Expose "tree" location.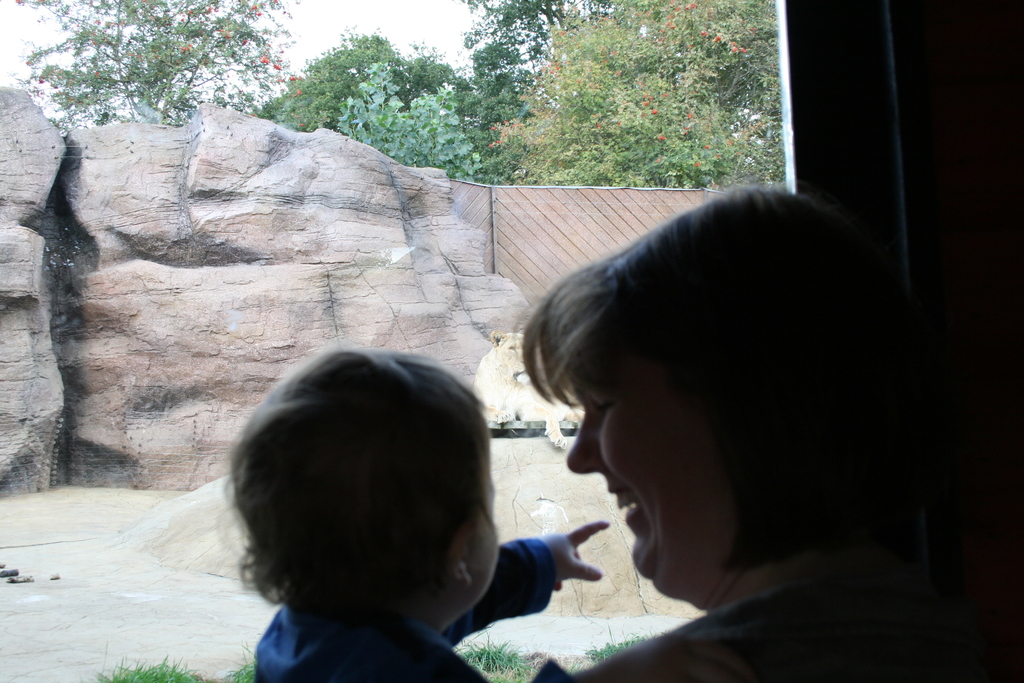
Exposed at {"left": 330, "top": 60, "right": 483, "bottom": 177}.
